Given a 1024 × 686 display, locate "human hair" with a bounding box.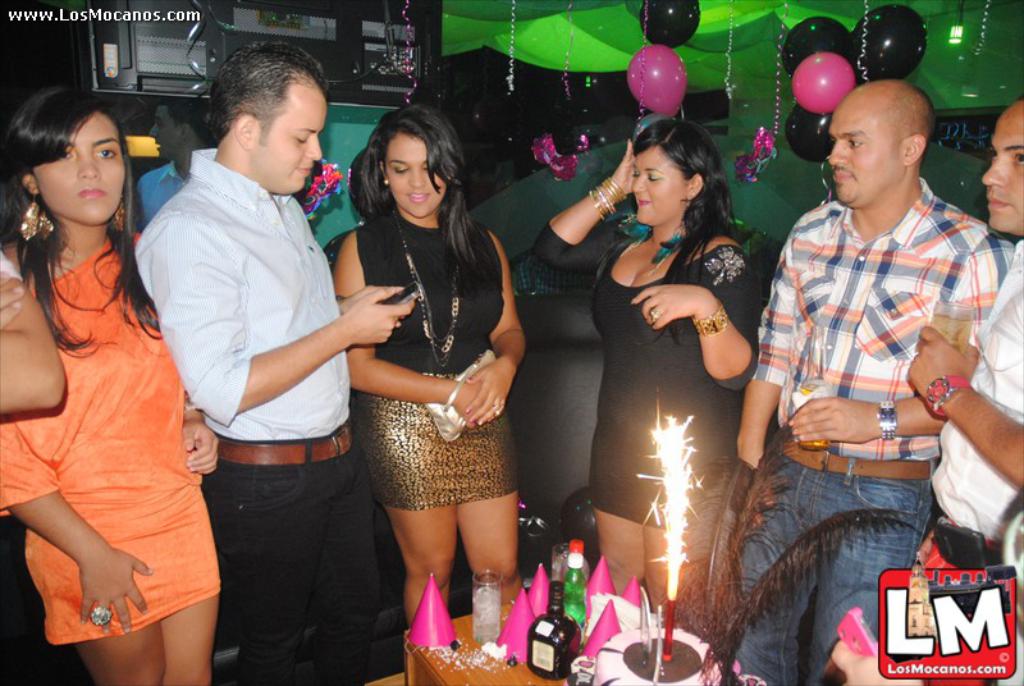
Located: 0:82:163:362.
